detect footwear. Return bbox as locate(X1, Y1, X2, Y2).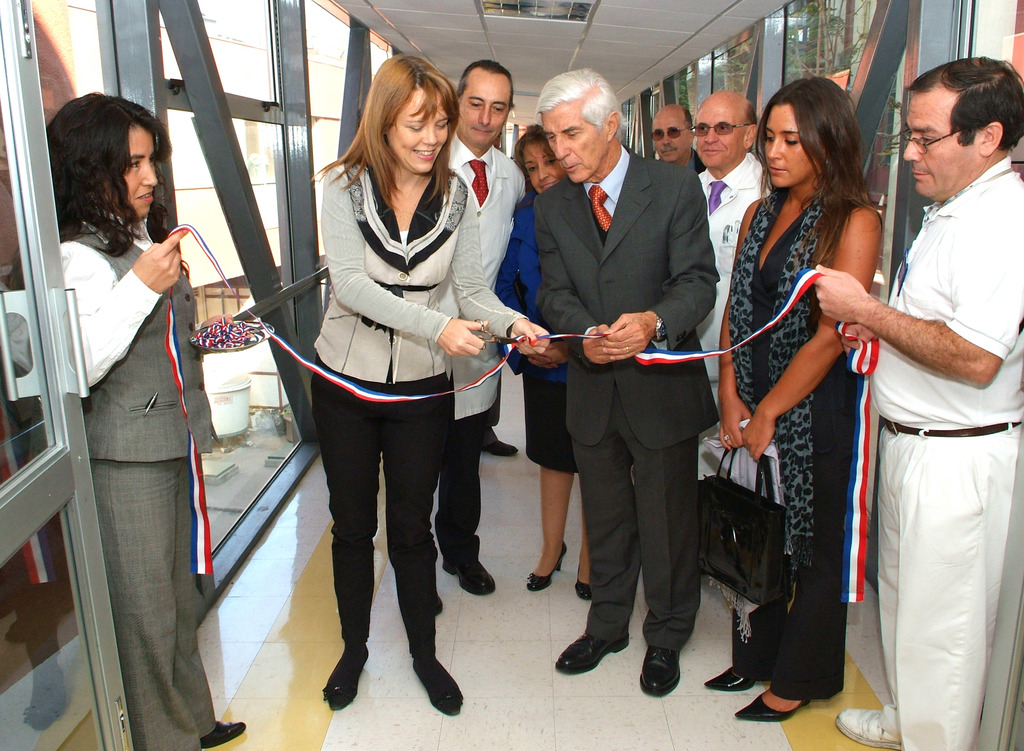
locate(735, 679, 840, 722).
